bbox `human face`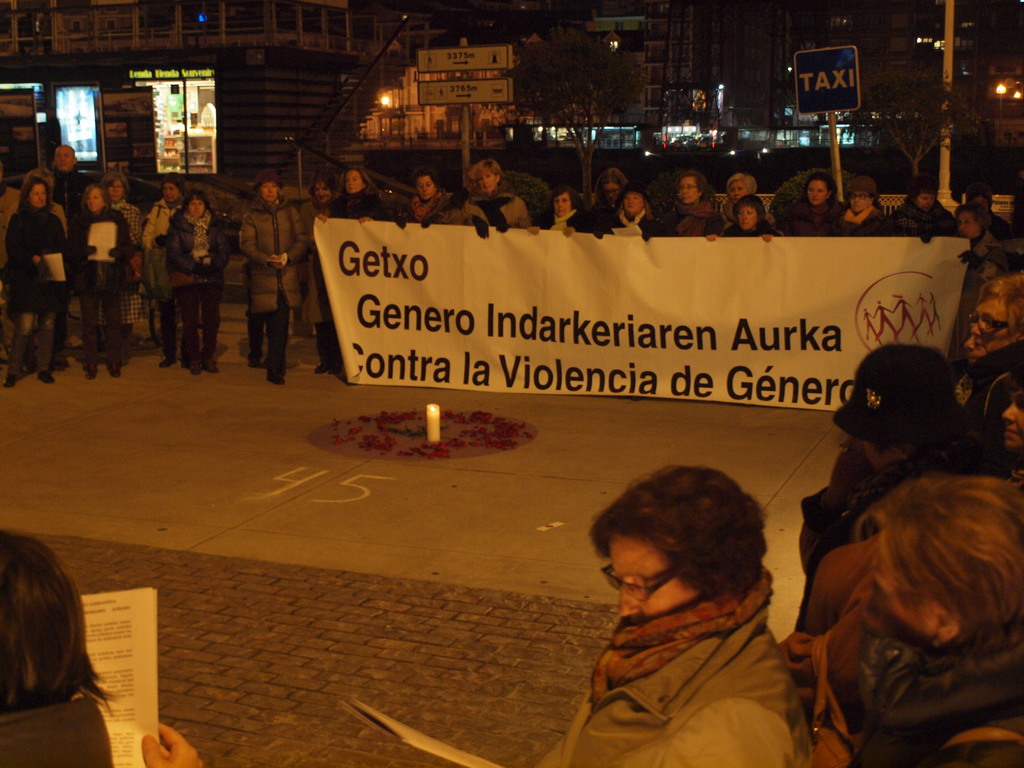
554,190,572,218
